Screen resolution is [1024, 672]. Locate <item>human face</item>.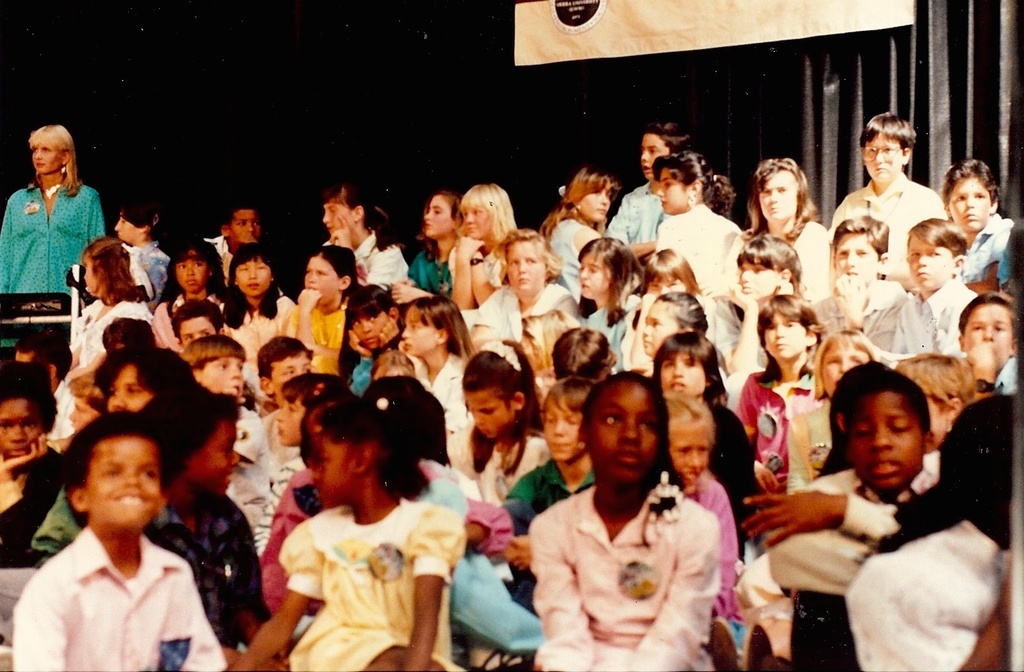
<box>578,260,611,299</box>.
